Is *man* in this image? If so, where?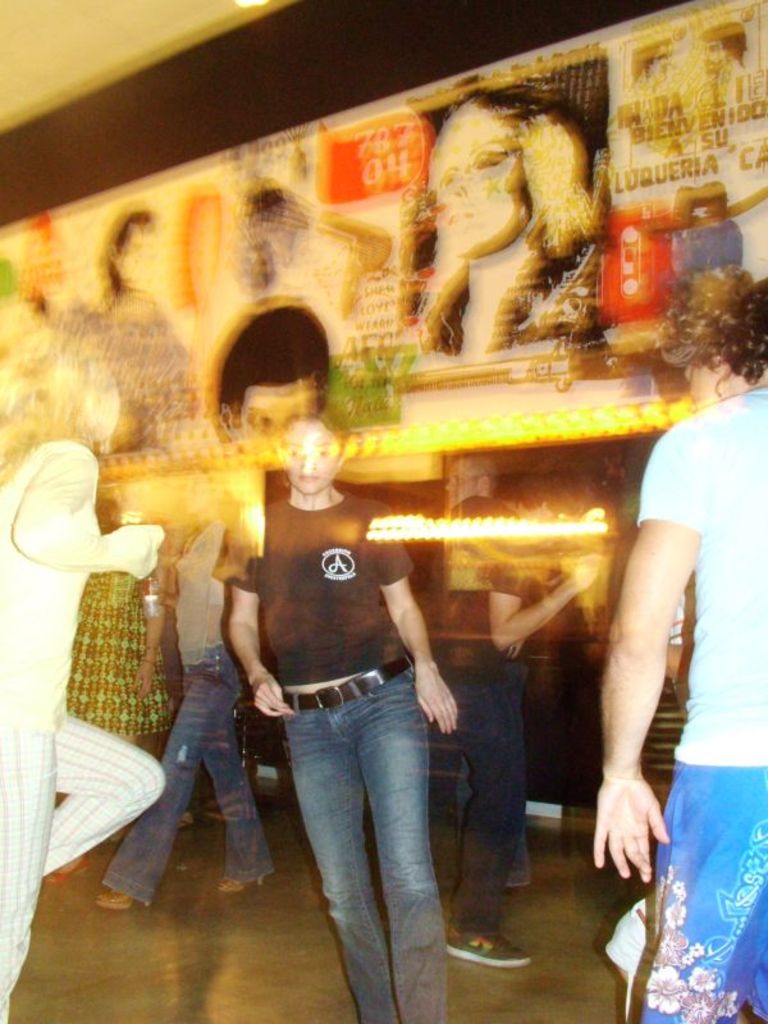
Yes, at <bbox>595, 274, 767, 1023</bbox>.
